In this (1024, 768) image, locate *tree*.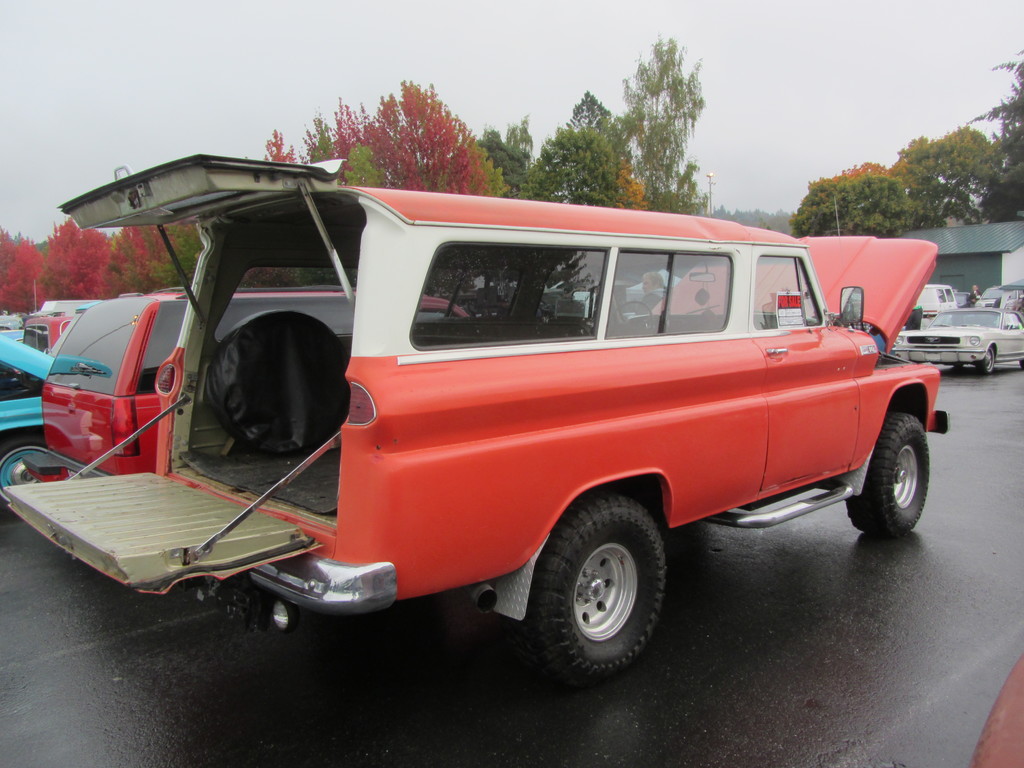
Bounding box: 886/118/1017/228.
